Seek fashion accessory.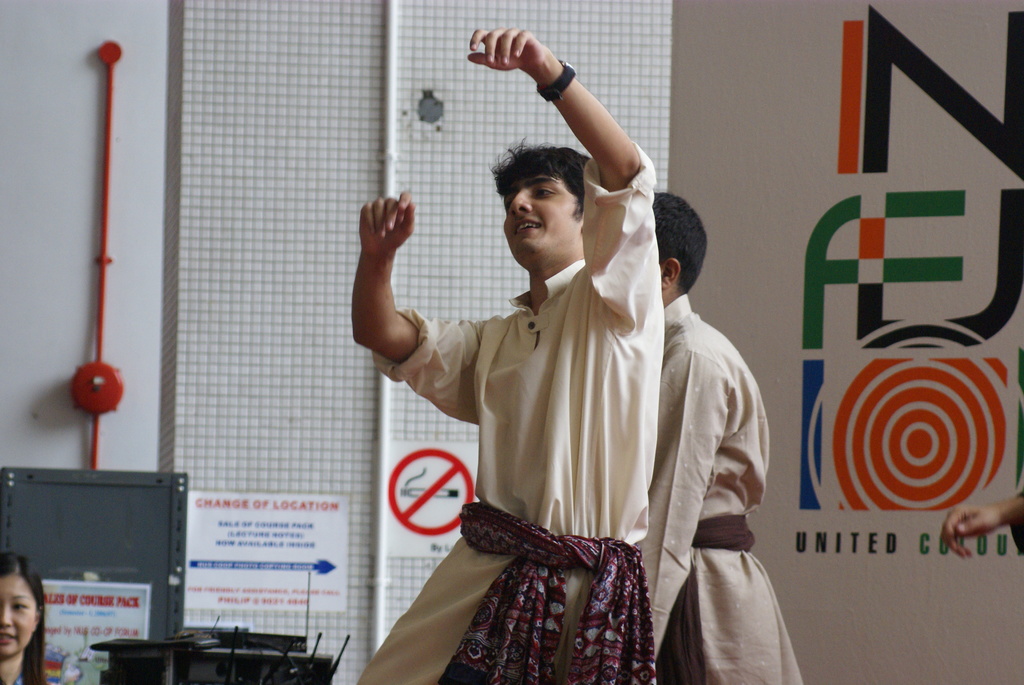
{"left": 437, "top": 501, "right": 658, "bottom": 684}.
